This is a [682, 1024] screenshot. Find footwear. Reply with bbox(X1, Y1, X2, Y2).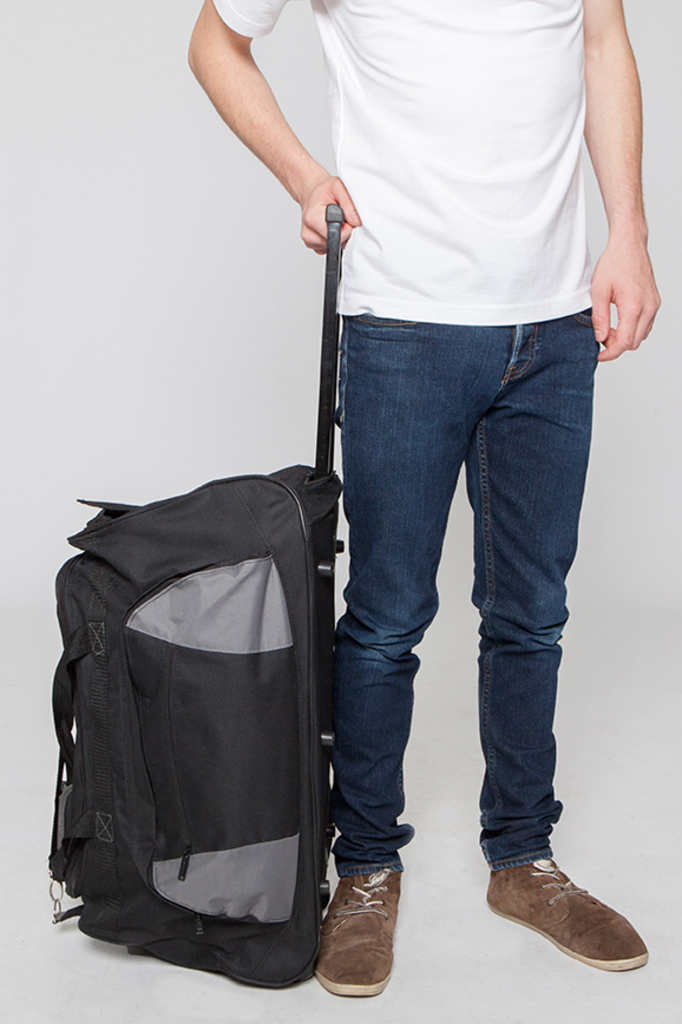
bbox(308, 871, 400, 996).
